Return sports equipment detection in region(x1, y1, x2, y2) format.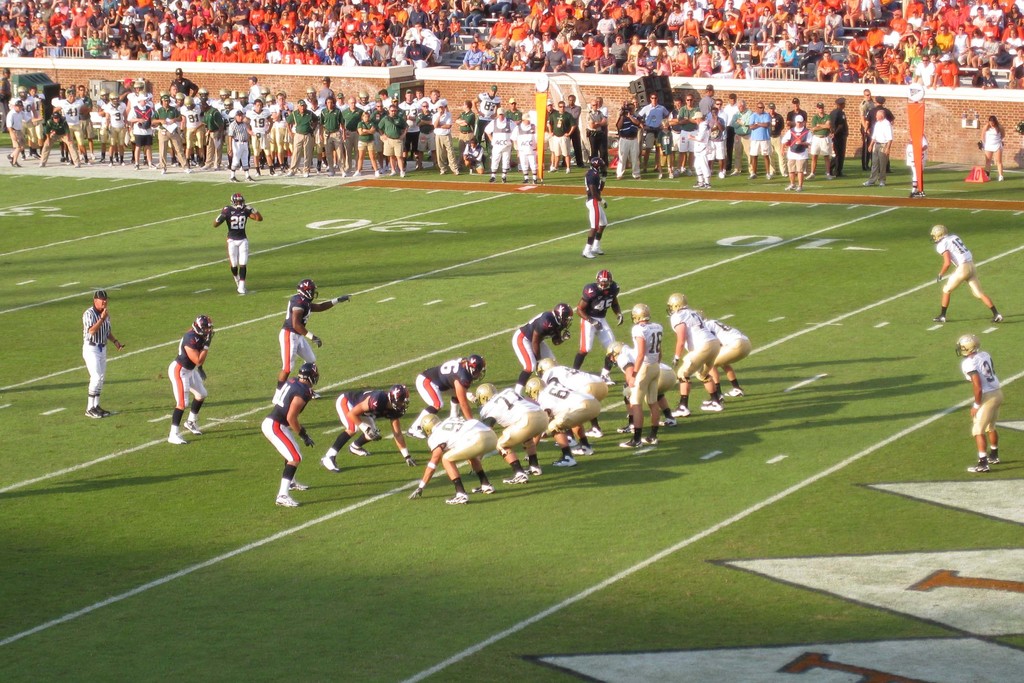
region(613, 310, 625, 326).
